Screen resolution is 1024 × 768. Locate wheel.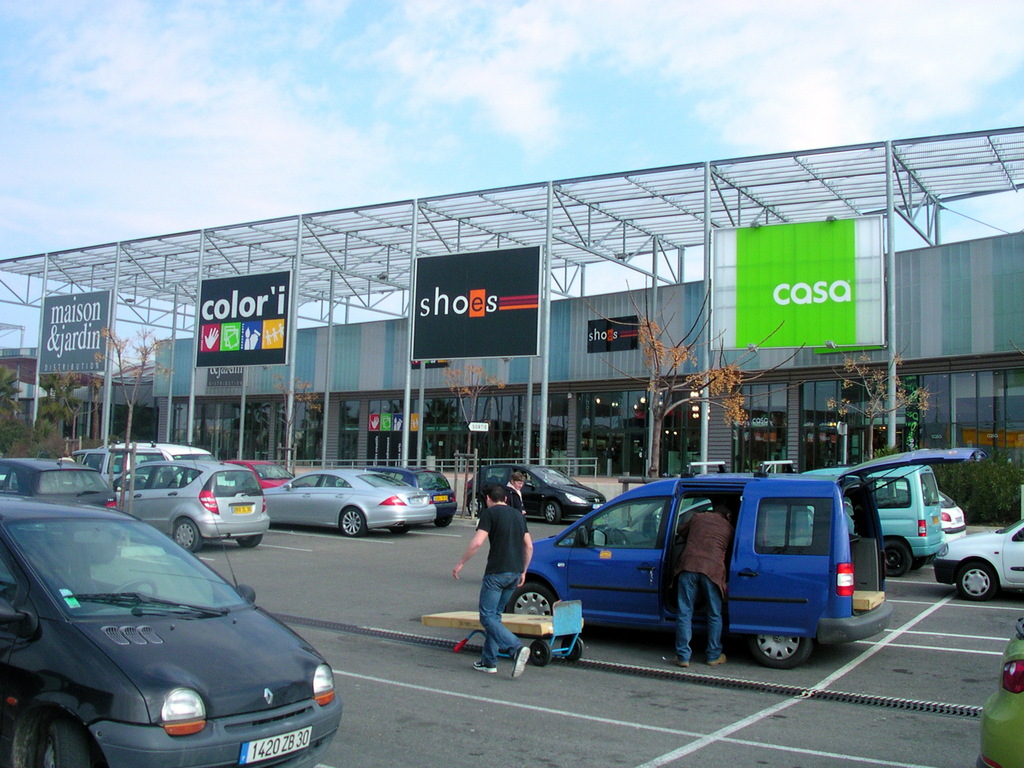
<region>505, 582, 554, 638</region>.
